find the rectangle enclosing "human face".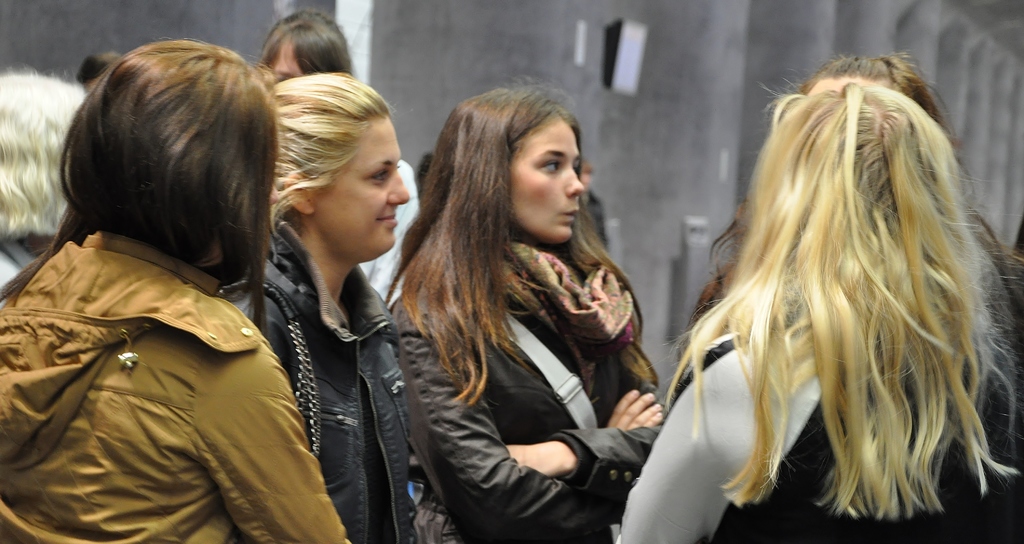
<region>280, 31, 304, 86</region>.
